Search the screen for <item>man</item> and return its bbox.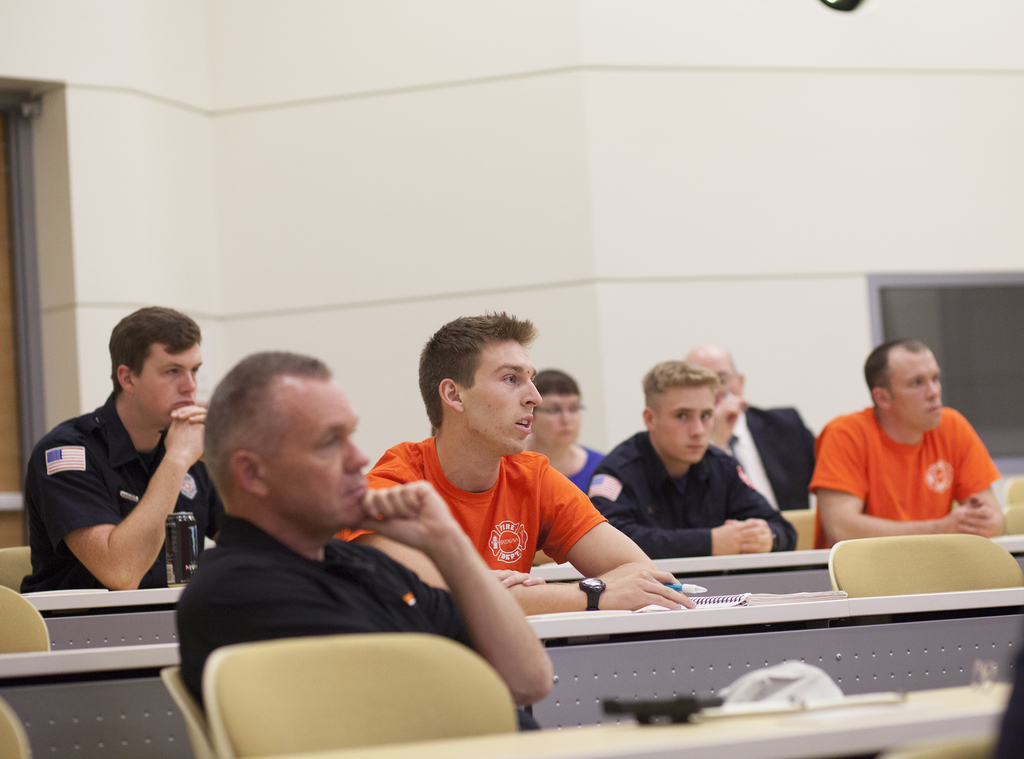
Found: left=346, top=310, right=691, bottom=615.
